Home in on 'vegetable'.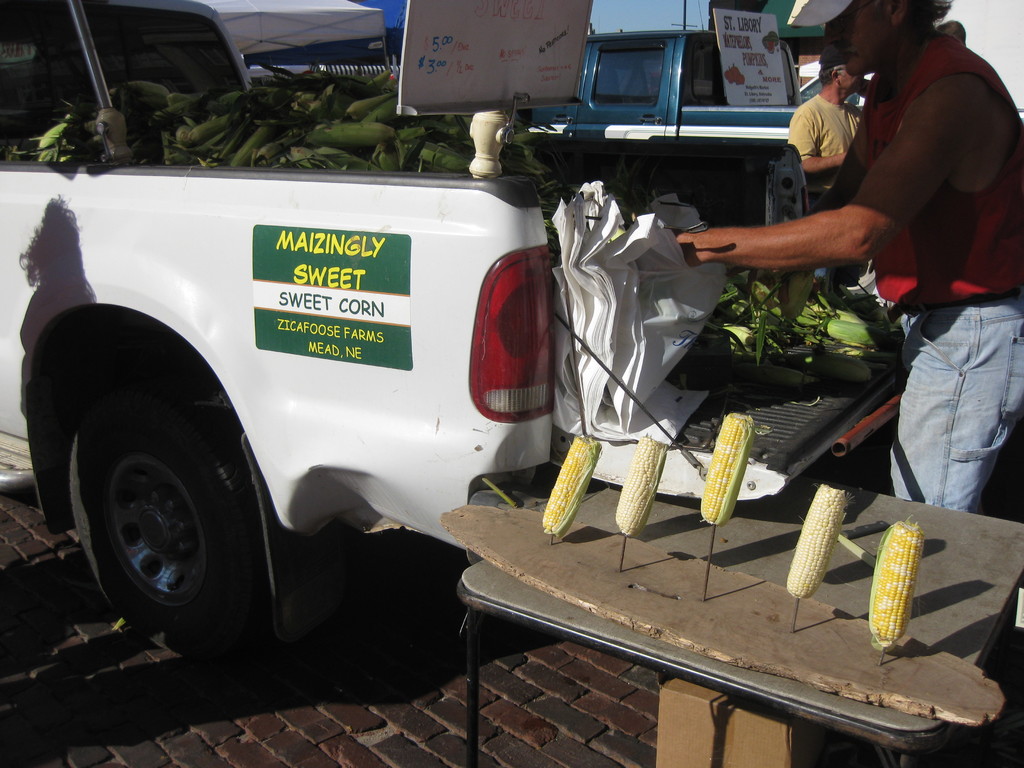
Homed in at [x1=536, y1=433, x2=604, y2=541].
